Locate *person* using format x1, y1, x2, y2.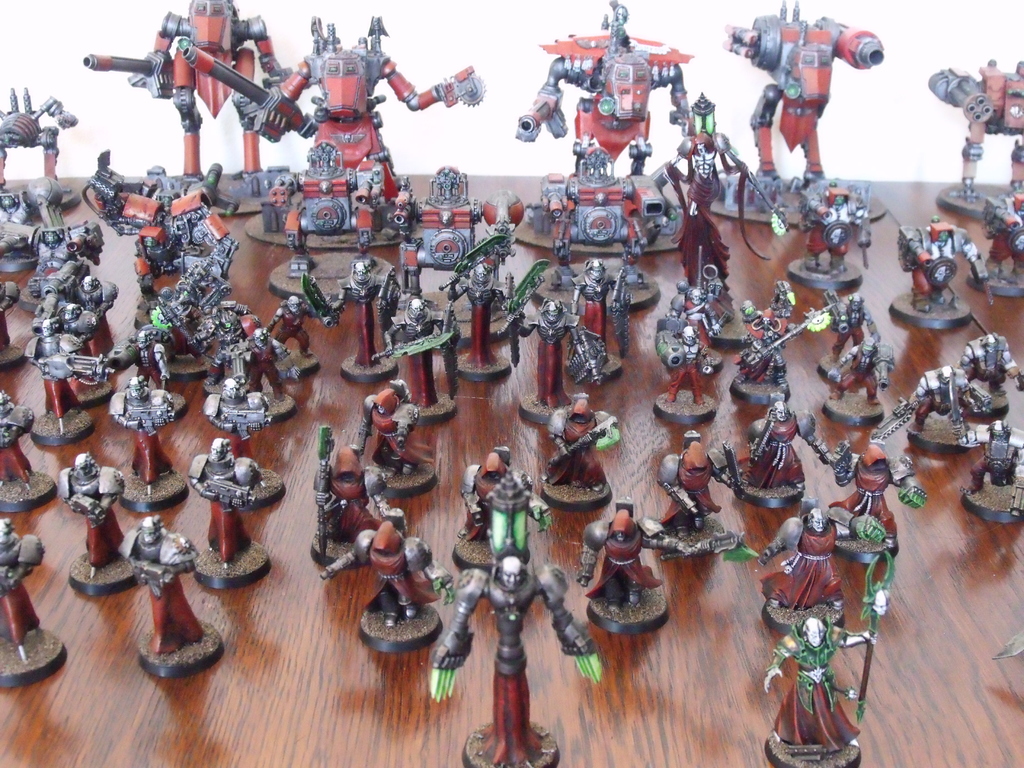
665, 282, 723, 352.
